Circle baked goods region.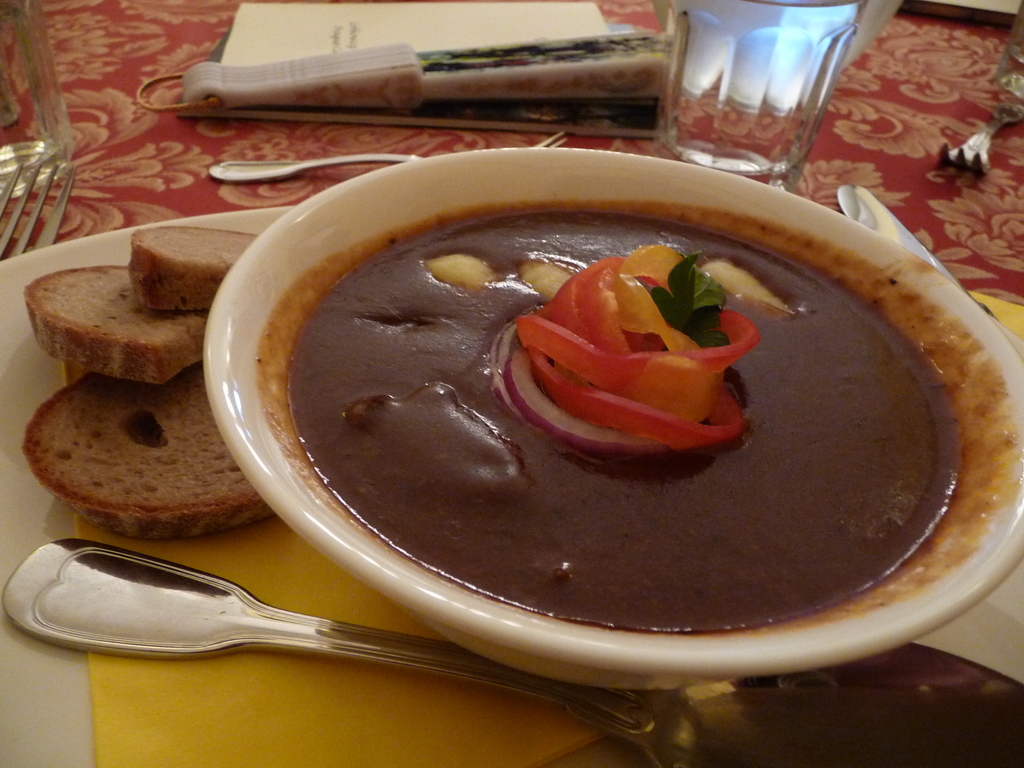
Region: {"x1": 28, "y1": 373, "x2": 282, "y2": 546}.
